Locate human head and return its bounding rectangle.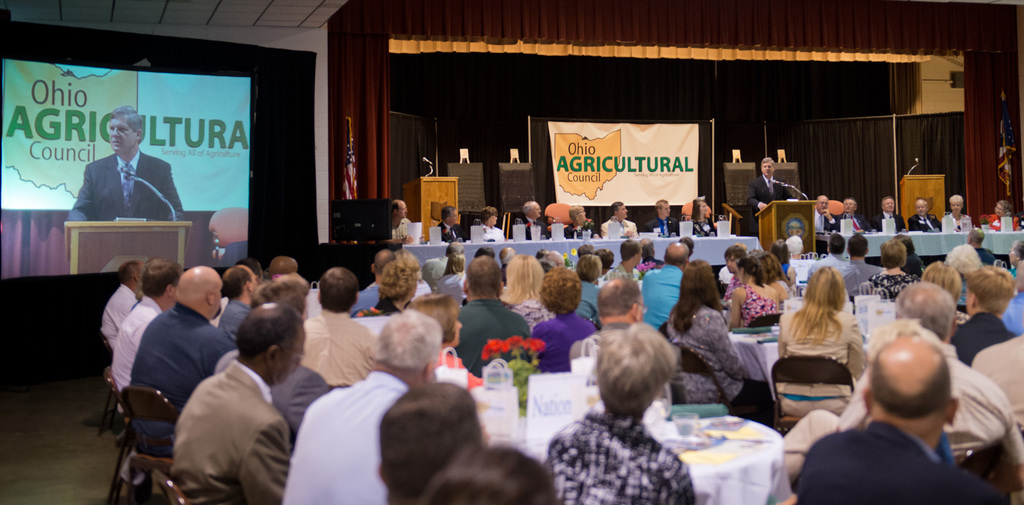
rect(374, 309, 443, 387).
